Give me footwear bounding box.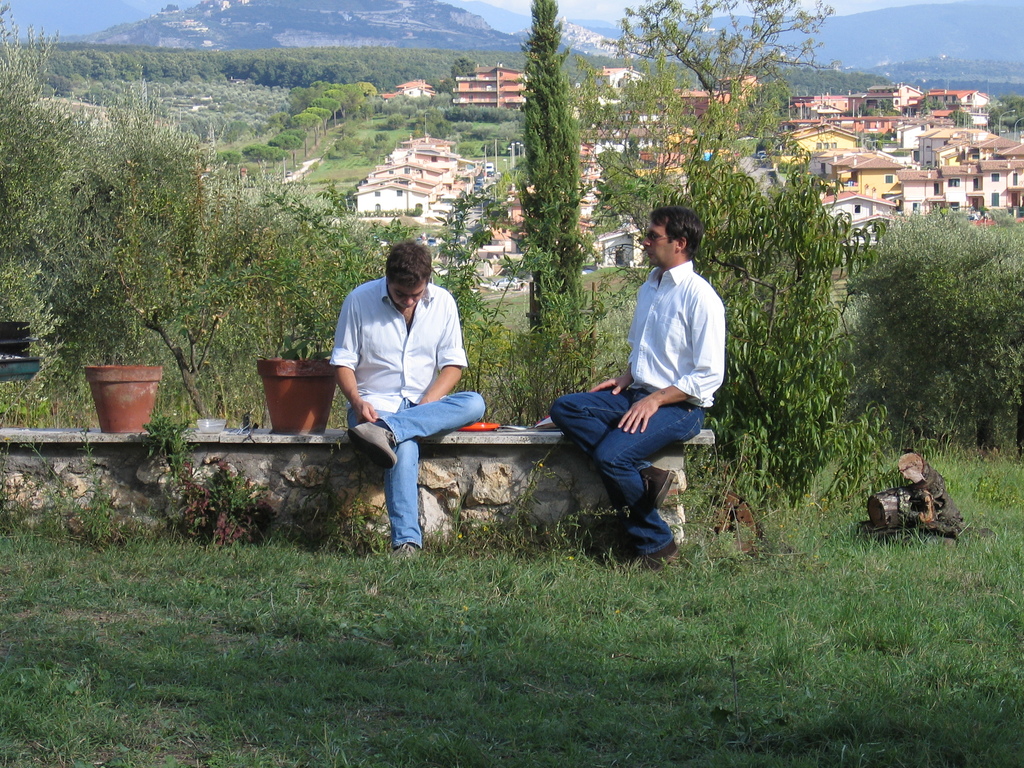
639:465:676:506.
